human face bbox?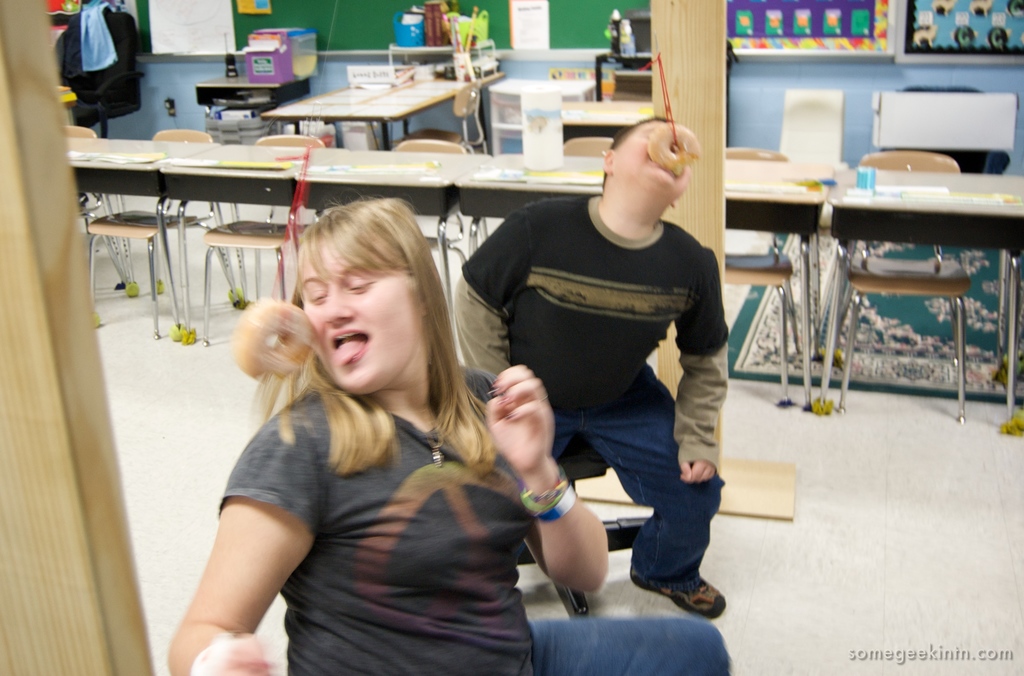
crop(298, 237, 416, 396)
